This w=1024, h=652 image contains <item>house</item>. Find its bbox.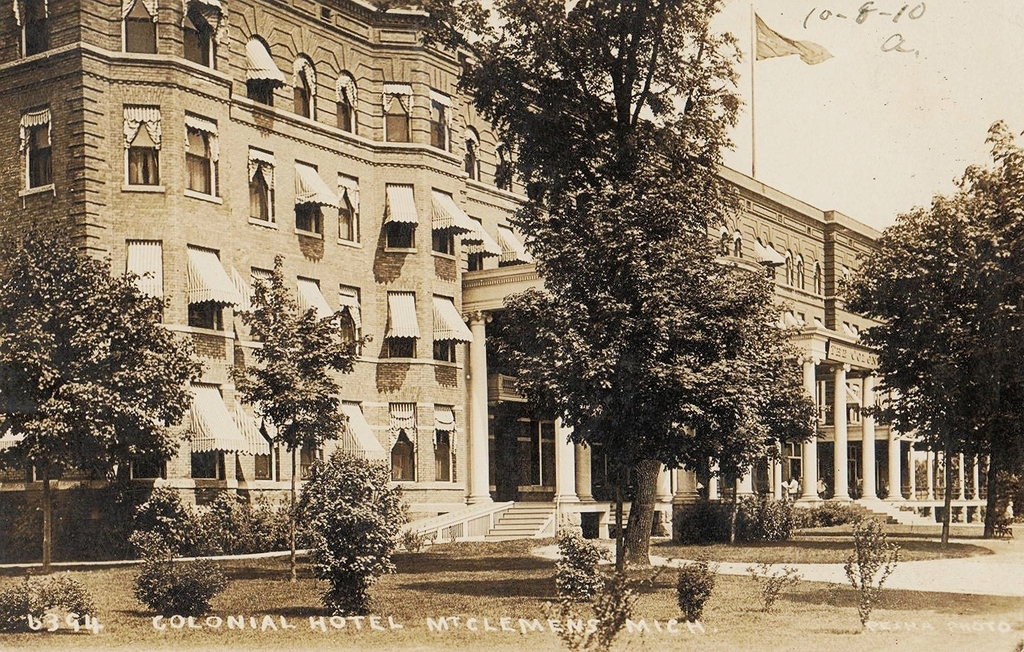
BBox(0, 1, 925, 504).
